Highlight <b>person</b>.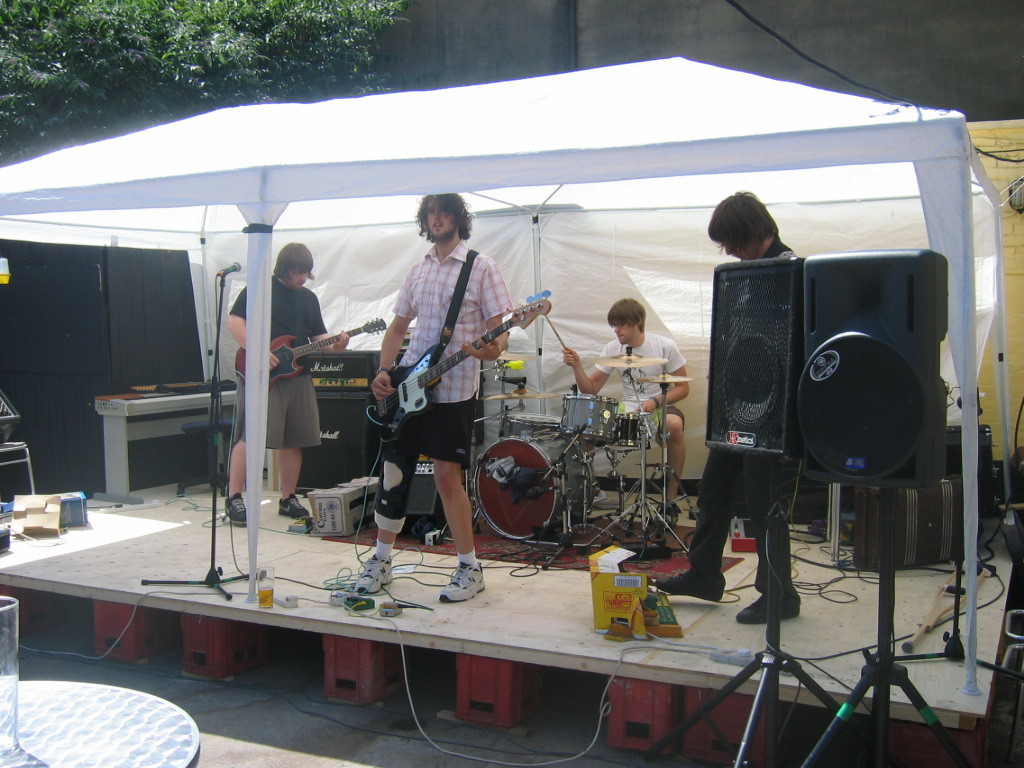
Highlighted region: [646, 191, 800, 631].
